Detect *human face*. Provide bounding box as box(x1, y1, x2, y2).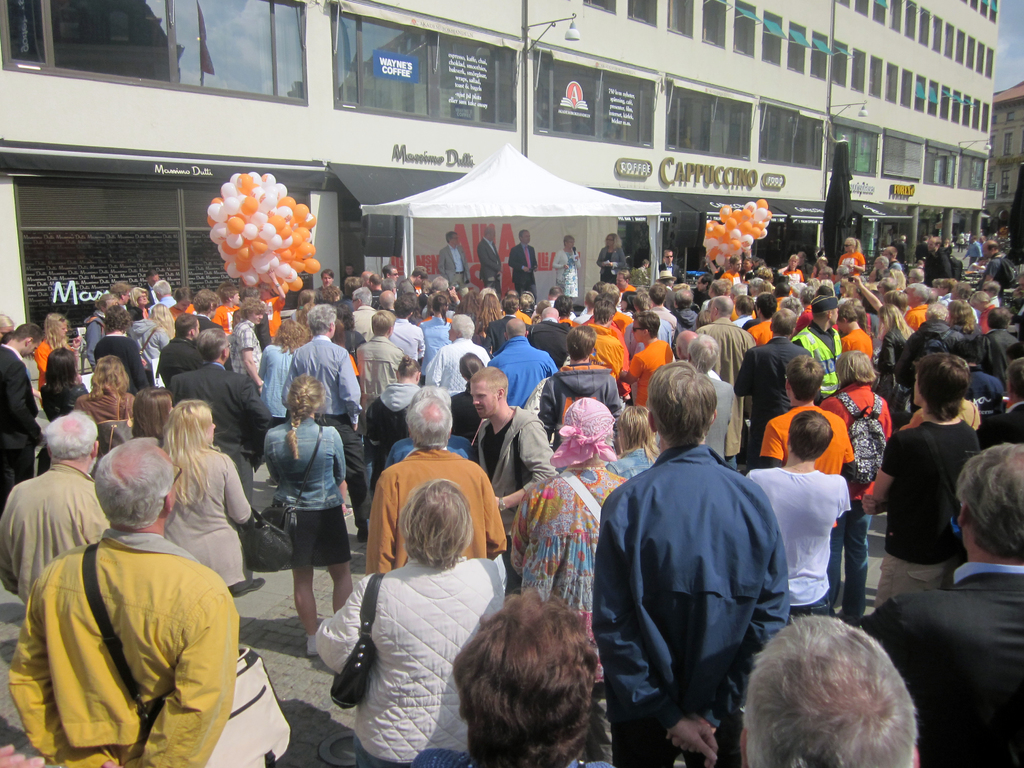
box(940, 289, 945, 292).
